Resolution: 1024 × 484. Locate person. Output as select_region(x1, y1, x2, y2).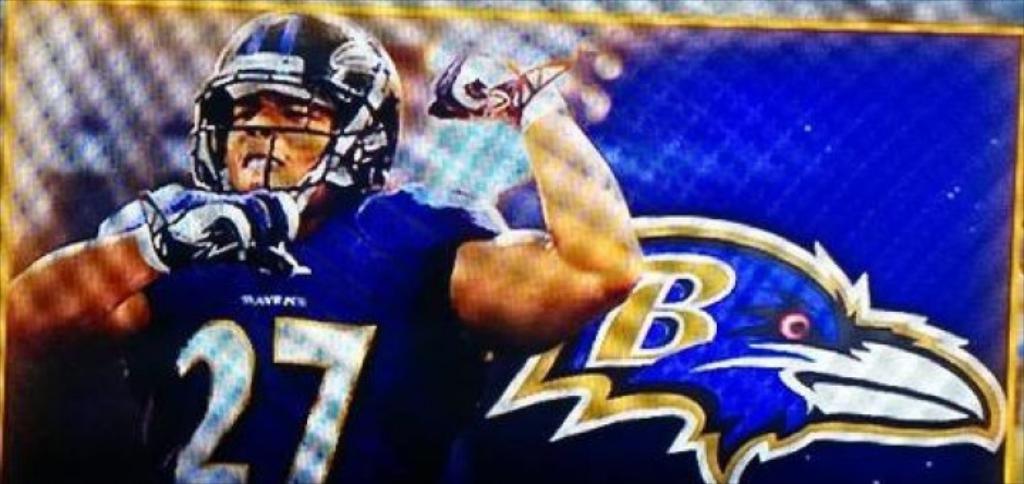
select_region(117, 31, 711, 454).
